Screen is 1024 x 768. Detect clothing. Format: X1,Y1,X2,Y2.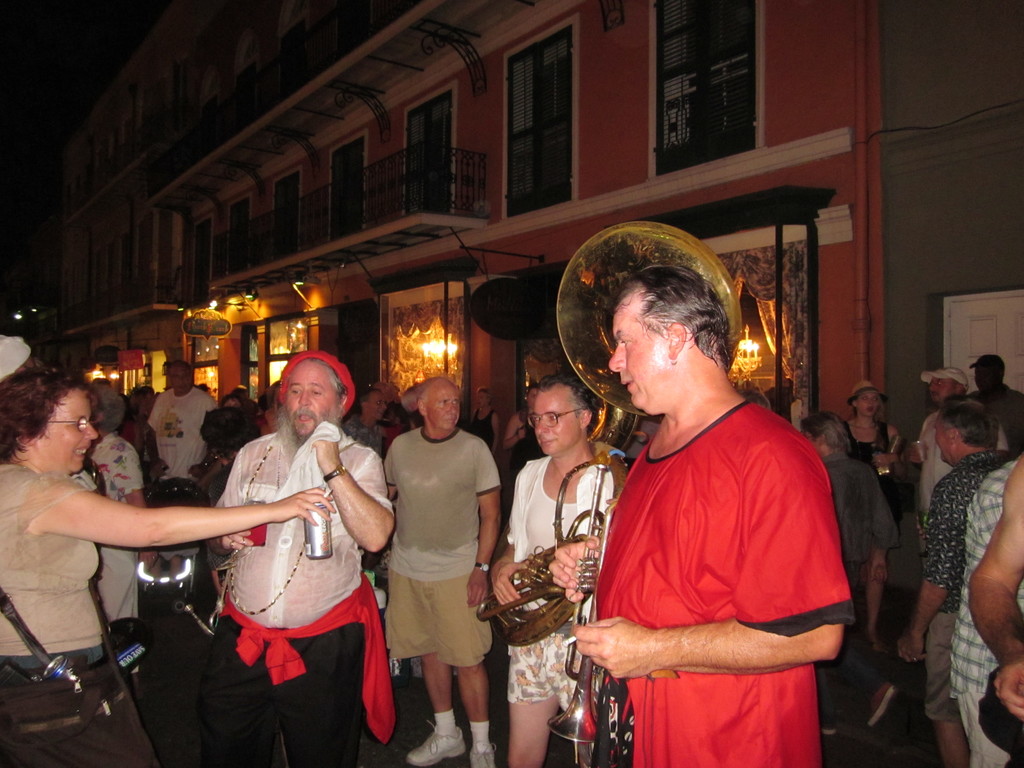
575,356,869,744.
